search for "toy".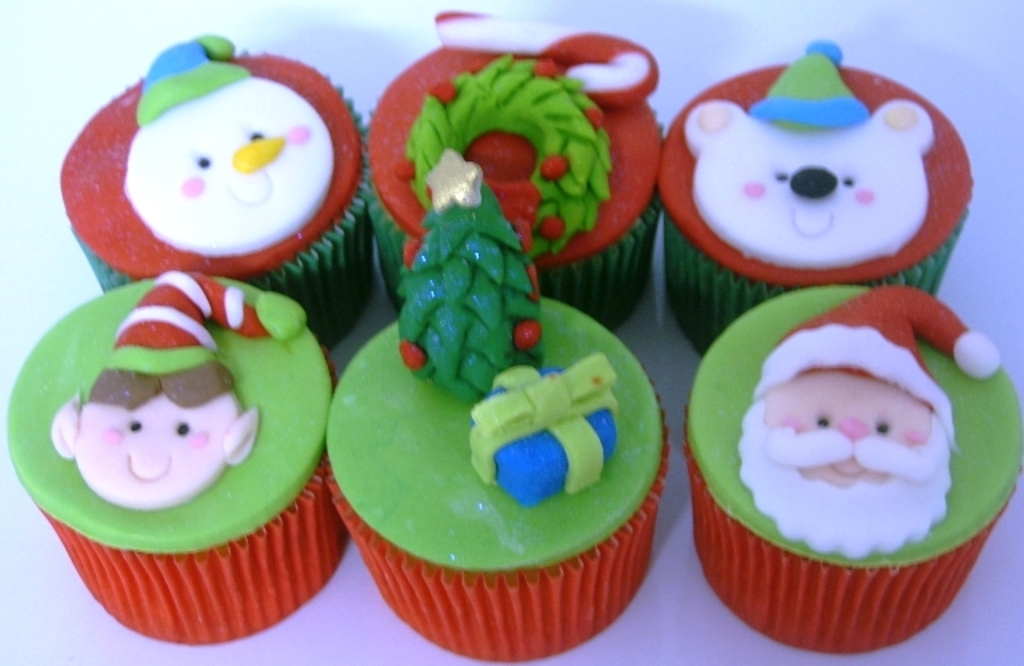
Found at select_region(118, 29, 336, 258).
